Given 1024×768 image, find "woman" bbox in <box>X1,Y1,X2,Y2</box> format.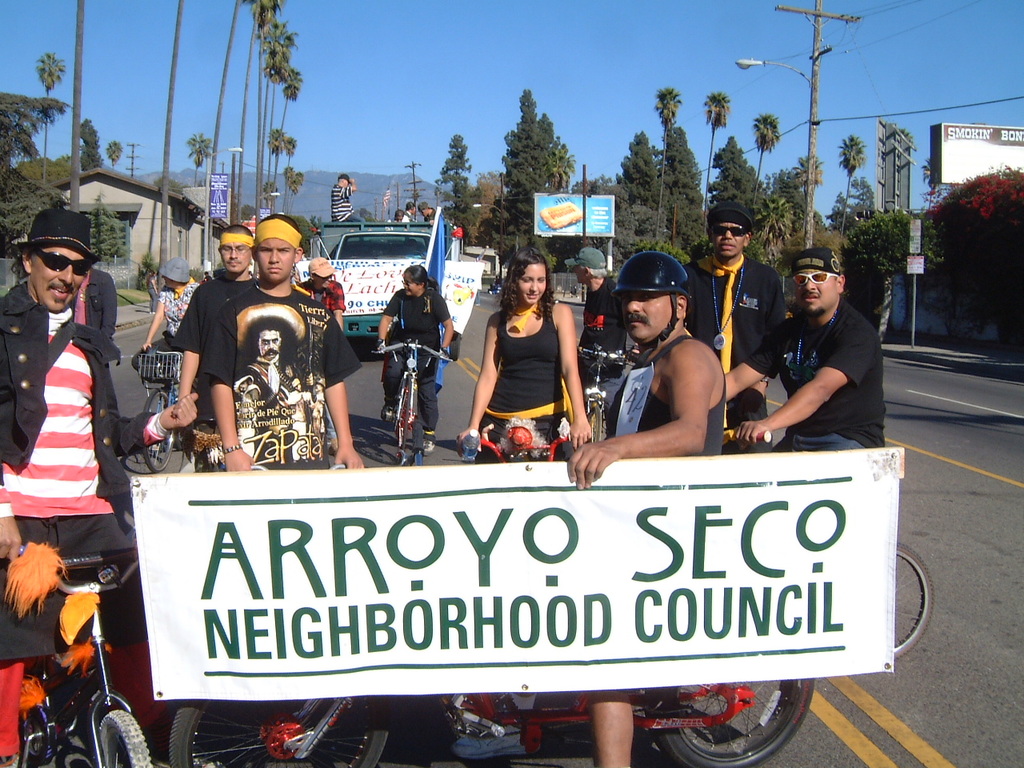
<box>470,249,583,464</box>.
